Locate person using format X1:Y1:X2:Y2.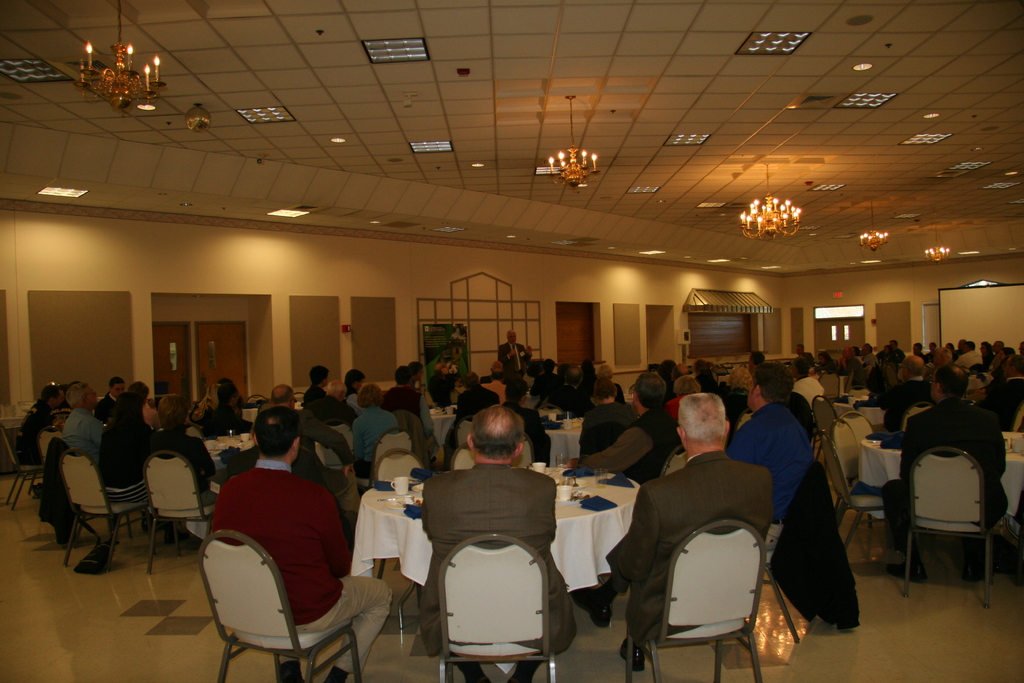
92:390:176:525.
